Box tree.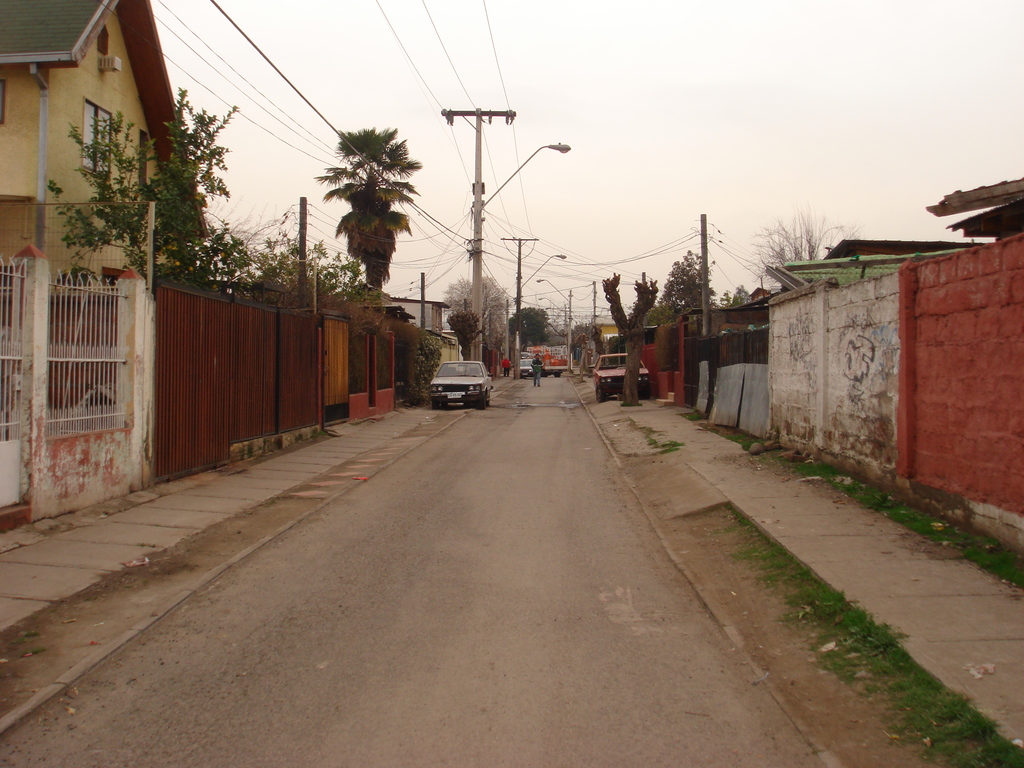
641, 248, 716, 333.
